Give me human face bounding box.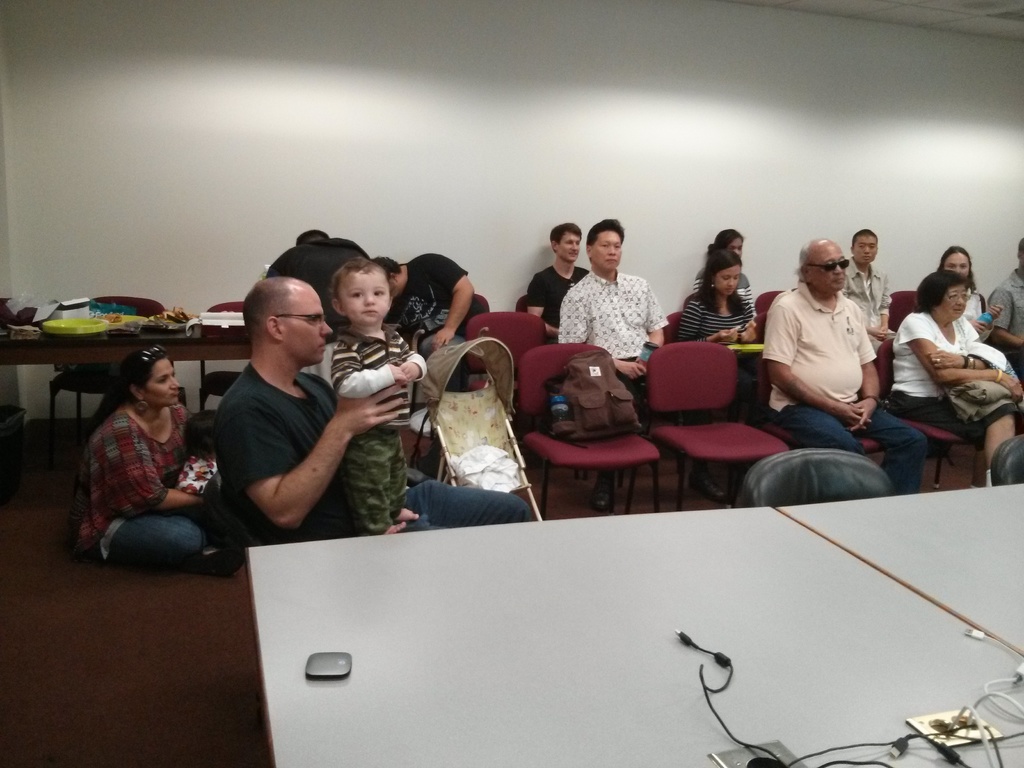
bbox(940, 287, 968, 316).
